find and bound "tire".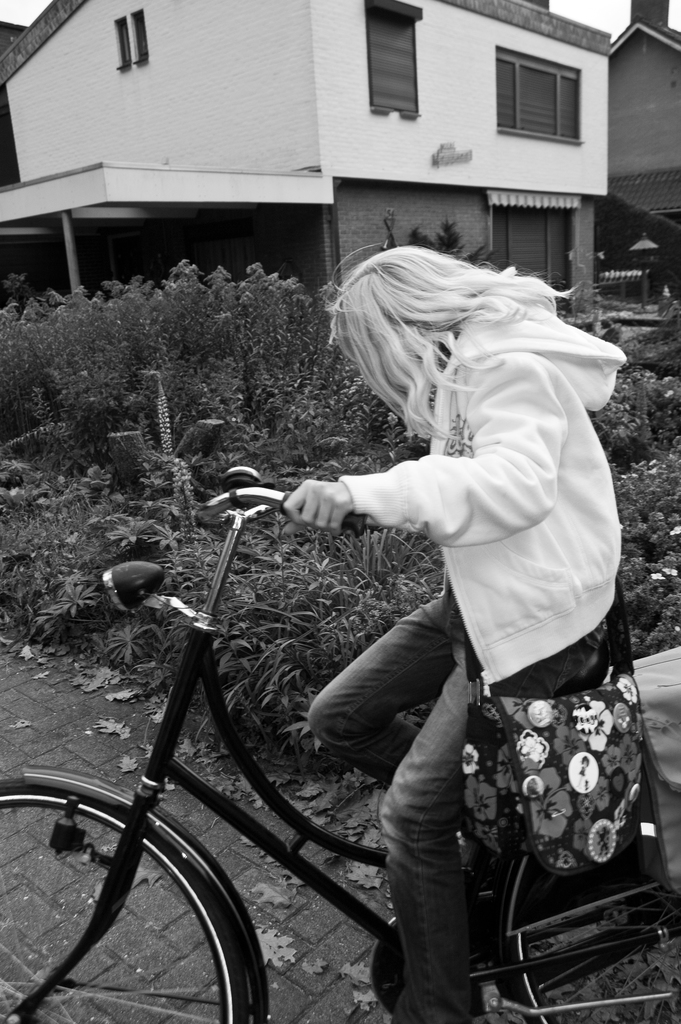
Bound: {"x1": 490, "y1": 760, "x2": 680, "y2": 1023}.
